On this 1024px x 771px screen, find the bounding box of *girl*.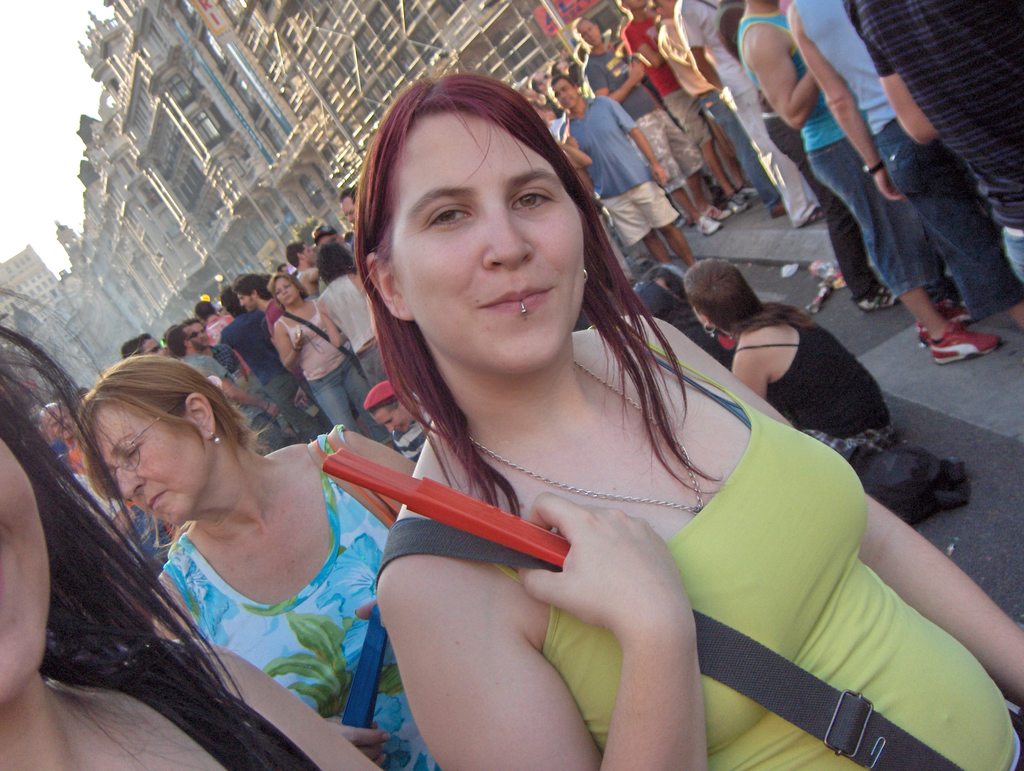
Bounding box: detection(0, 316, 399, 770).
